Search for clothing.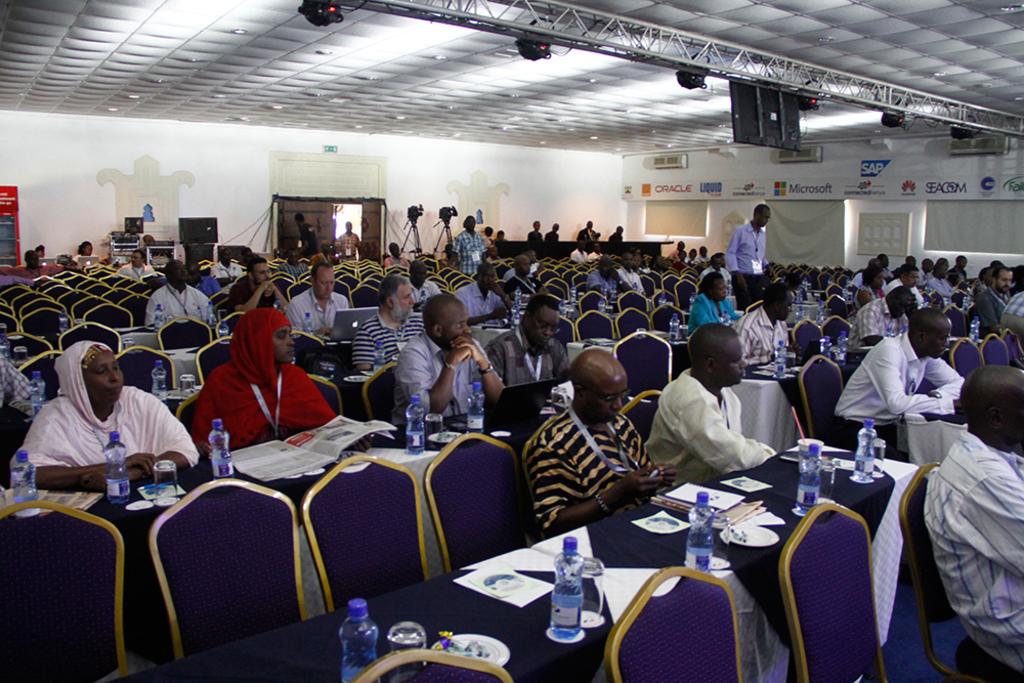
Found at crop(14, 345, 207, 526).
